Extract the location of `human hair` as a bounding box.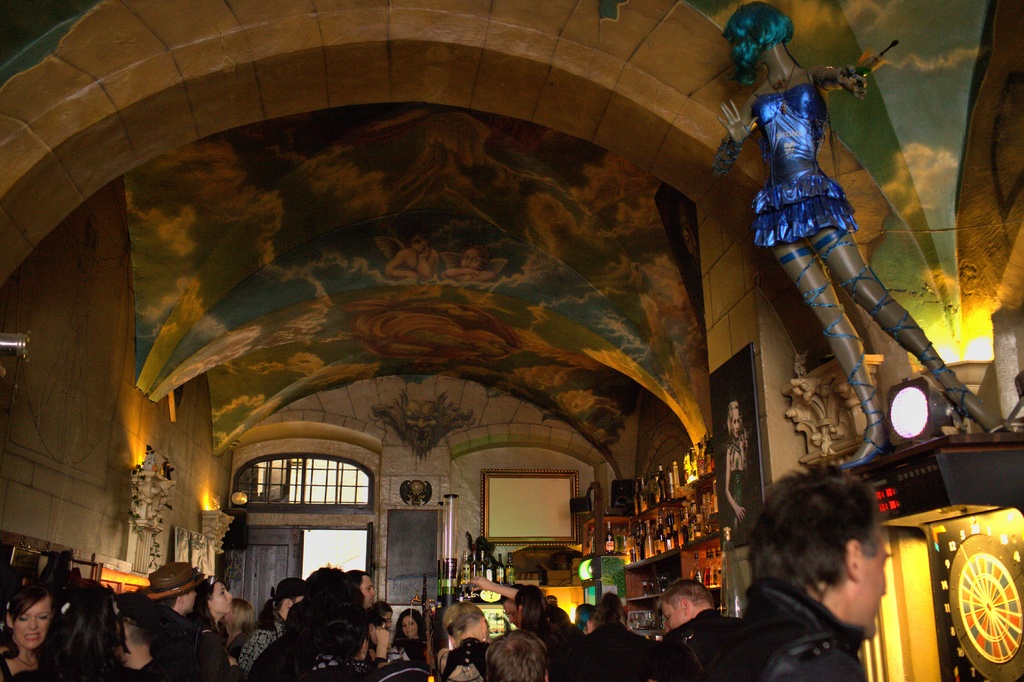
box(186, 579, 221, 634).
